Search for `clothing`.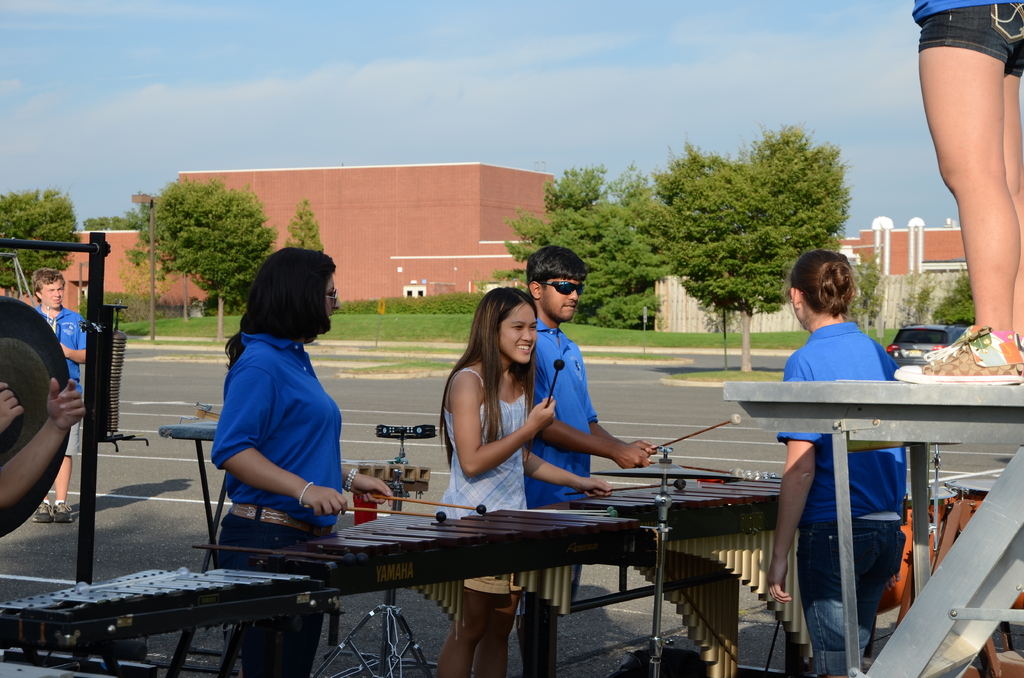
Found at {"left": 919, "top": 0, "right": 1018, "bottom": 74}.
